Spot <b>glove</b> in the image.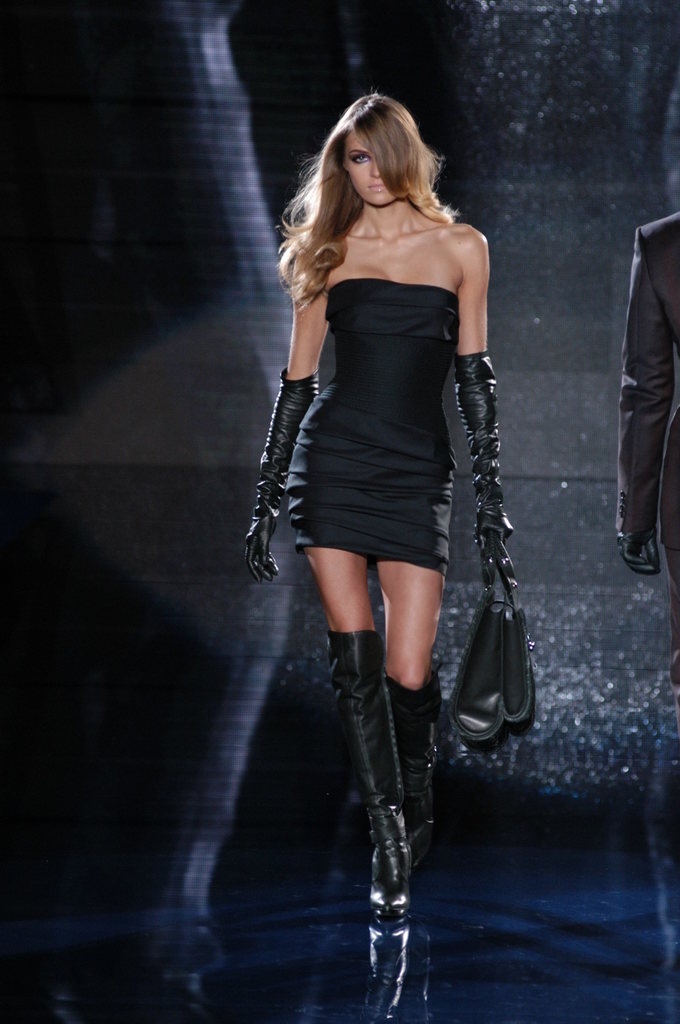
<b>glove</b> found at <box>453,353,514,552</box>.
